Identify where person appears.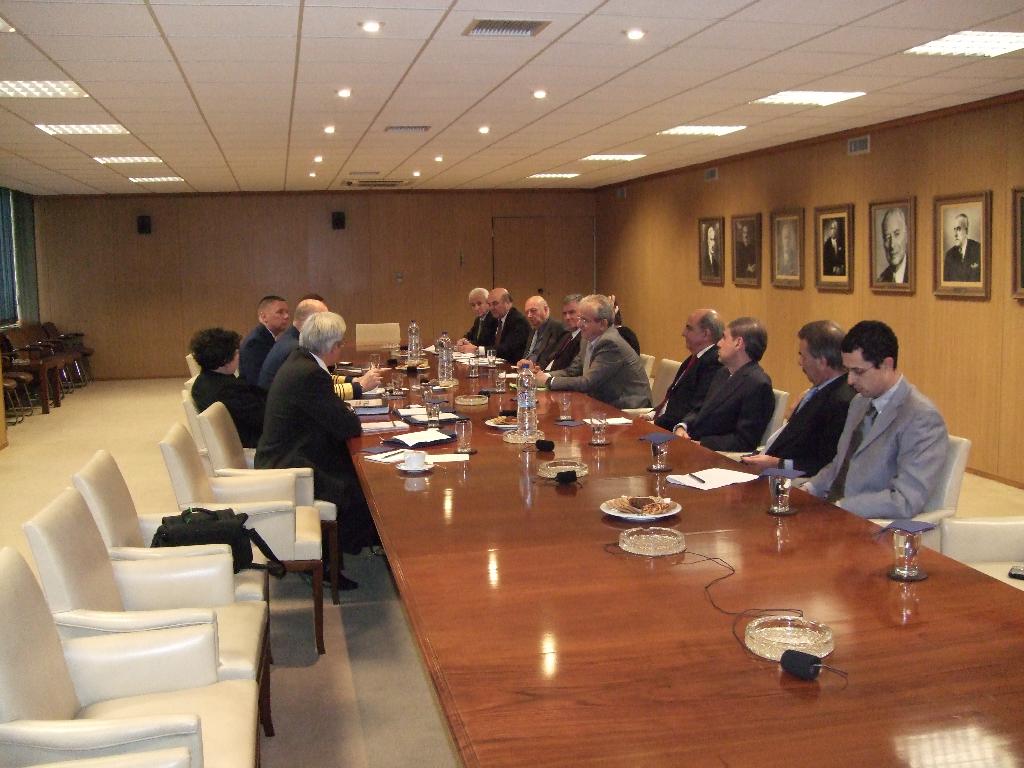
Appears at 788, 307, 957, 559.
